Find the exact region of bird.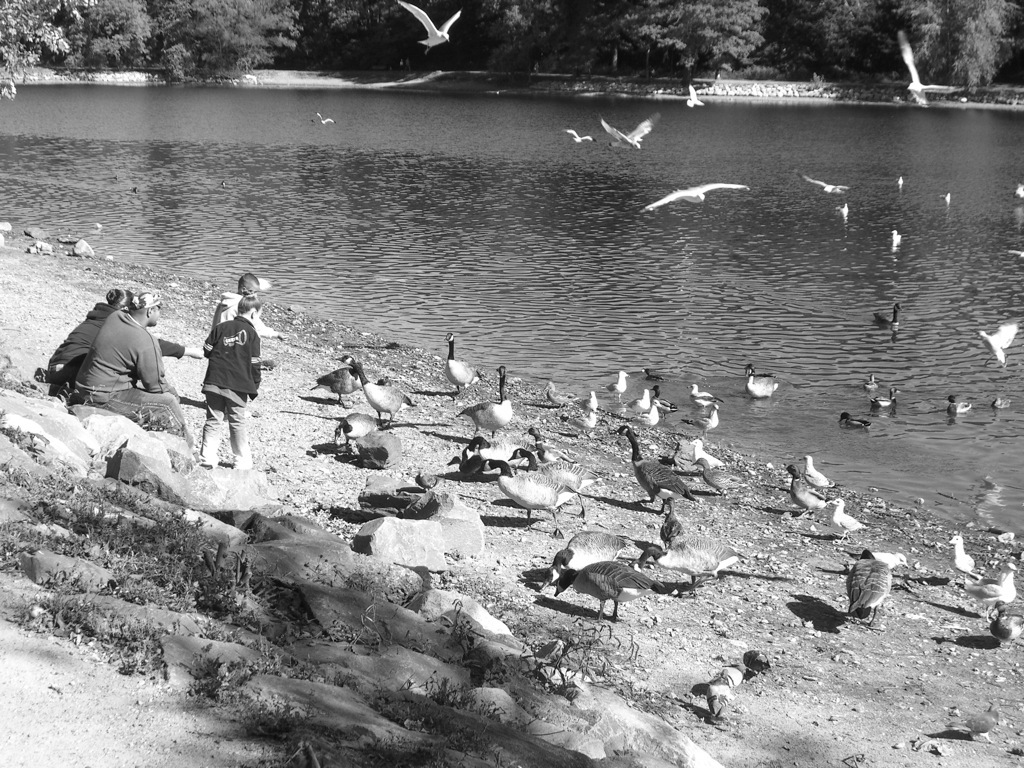
Exact region: locate(946, 395, 978, 415).
